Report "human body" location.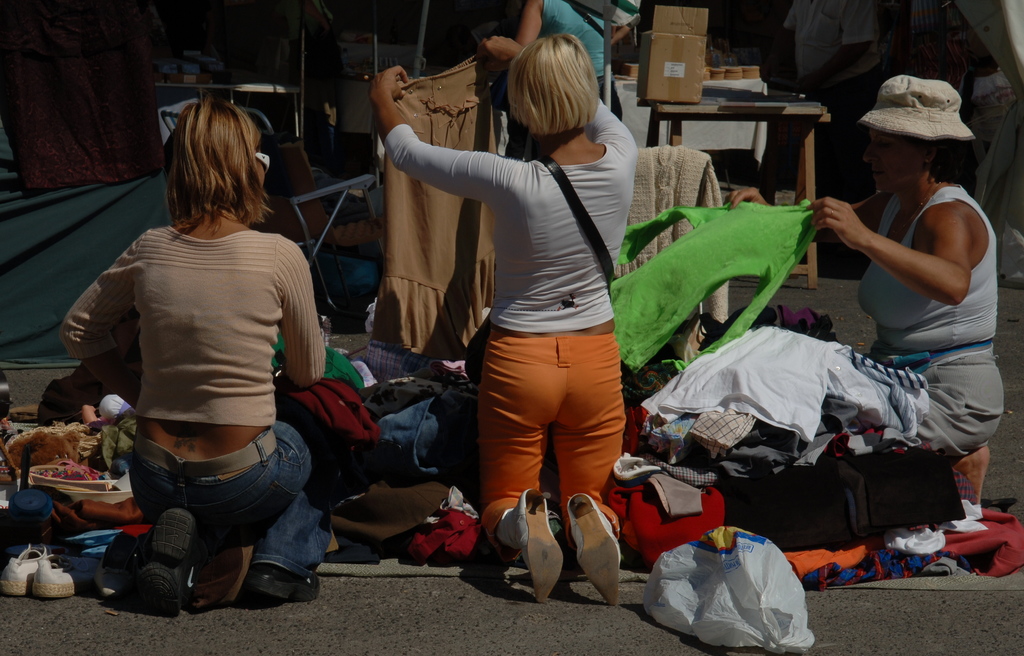
Report: box=[49, 213, 329, 606].
